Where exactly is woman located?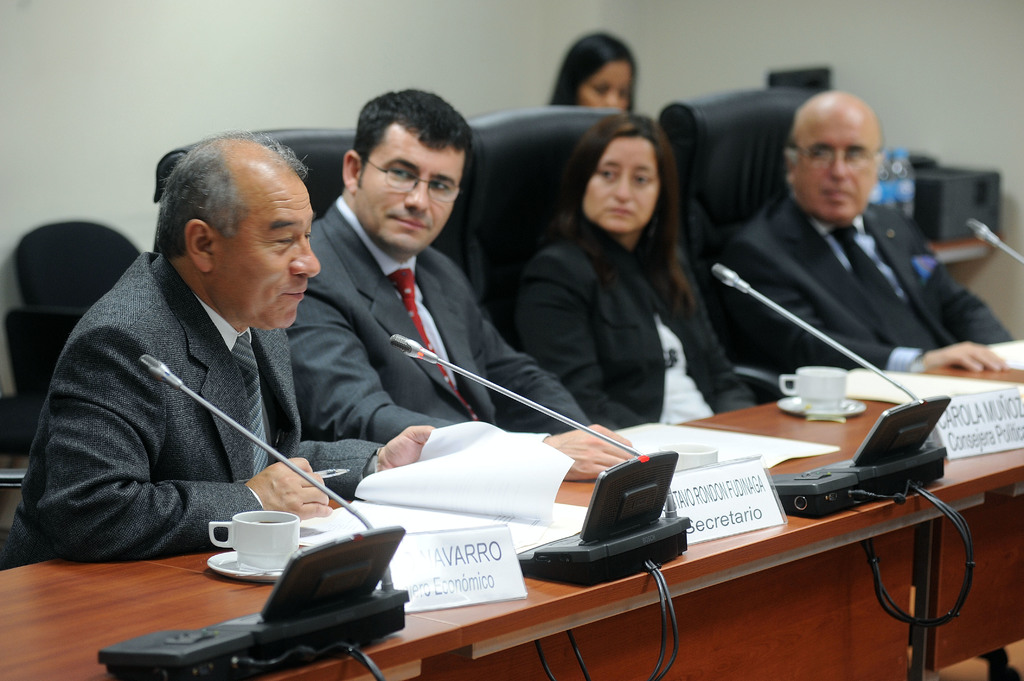
Its bounding box is 481/114/760/451.
